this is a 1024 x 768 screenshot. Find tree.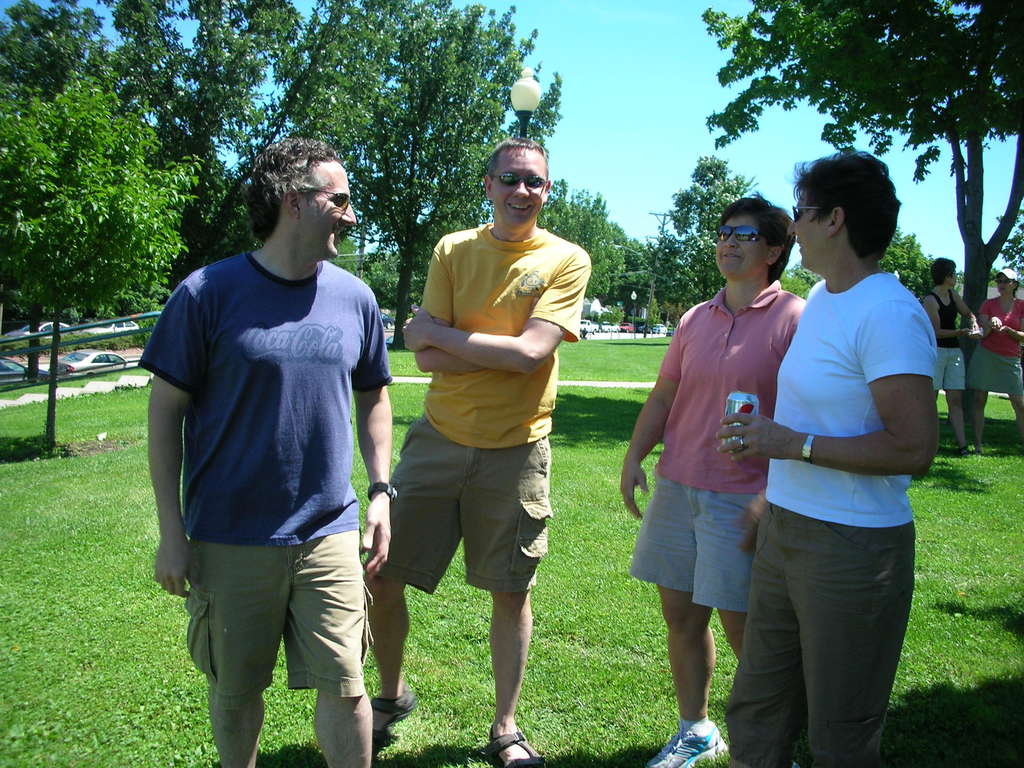
Bounding box: box=[955, 267, 1000, 316].
